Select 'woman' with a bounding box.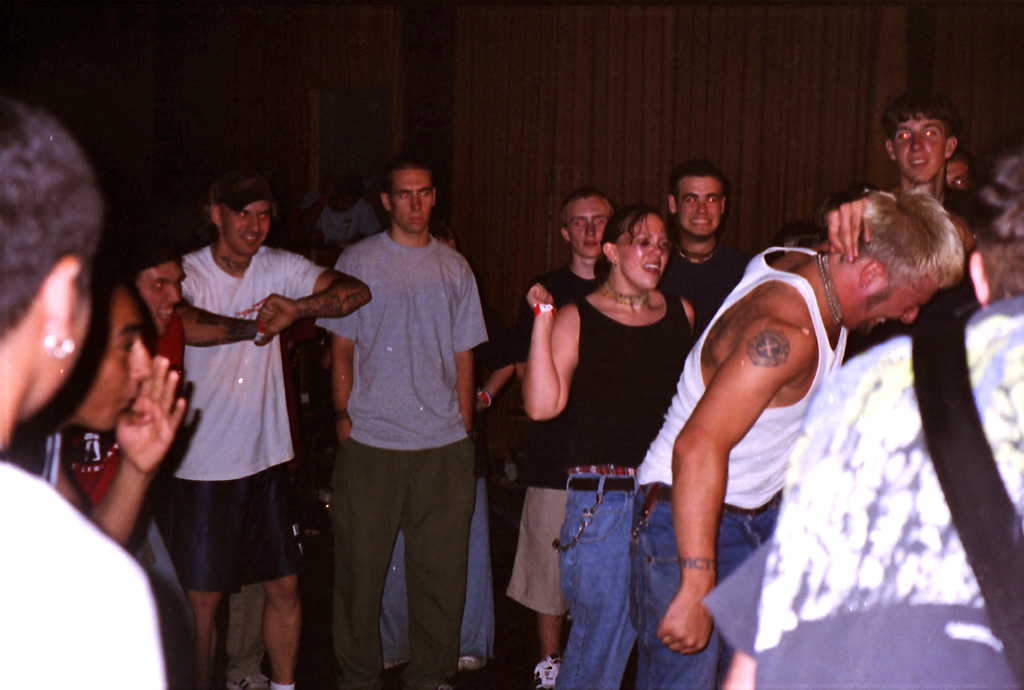
{"left": 0, "top": 98, "right": 164, "bottom": 689}.
